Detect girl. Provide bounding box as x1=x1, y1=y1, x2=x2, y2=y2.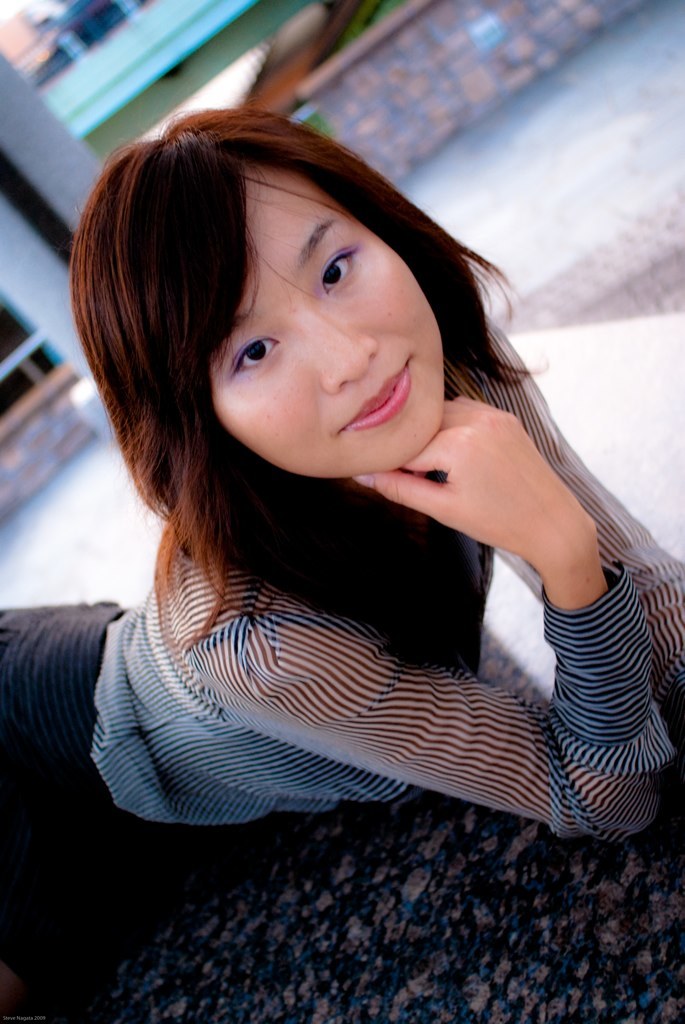
x1=1, y1=85, x2=684, y2=847.
